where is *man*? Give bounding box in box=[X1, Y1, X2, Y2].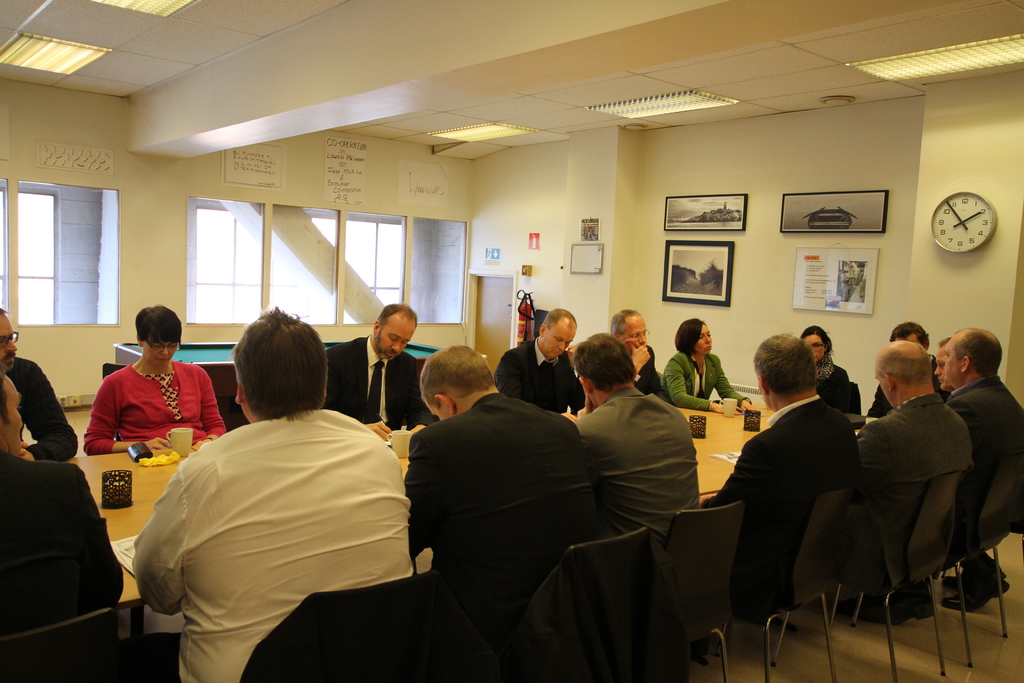
box=[610, 311, 668, 399].
